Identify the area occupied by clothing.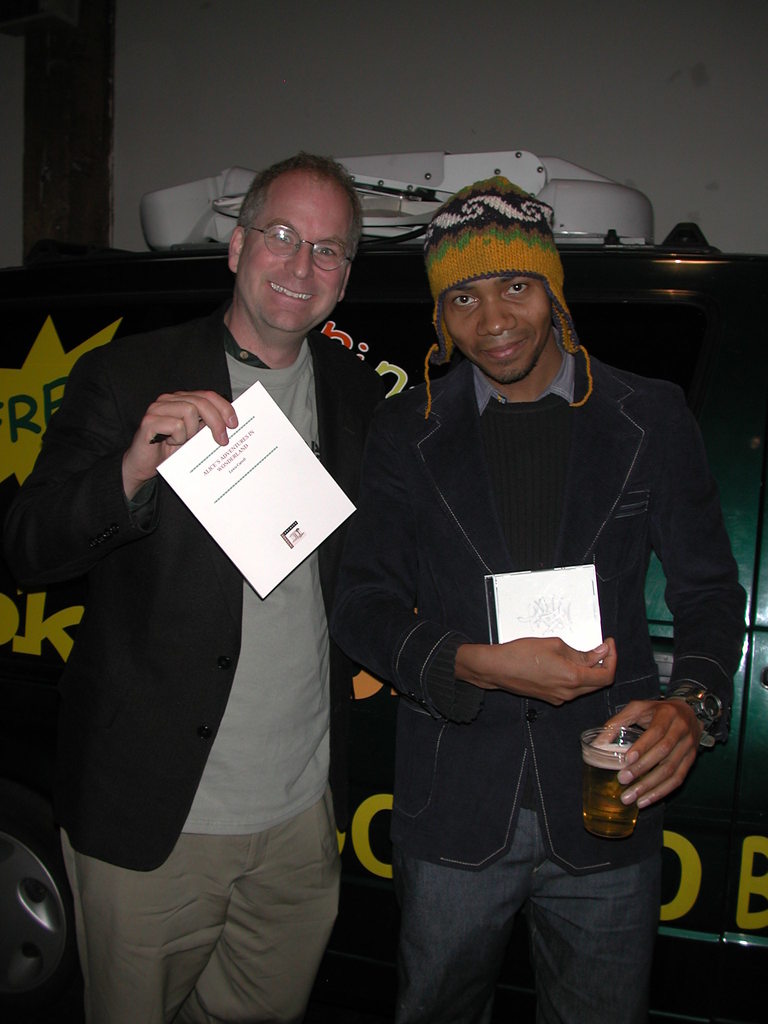
Area: <box>184,337,329,836</box>.
